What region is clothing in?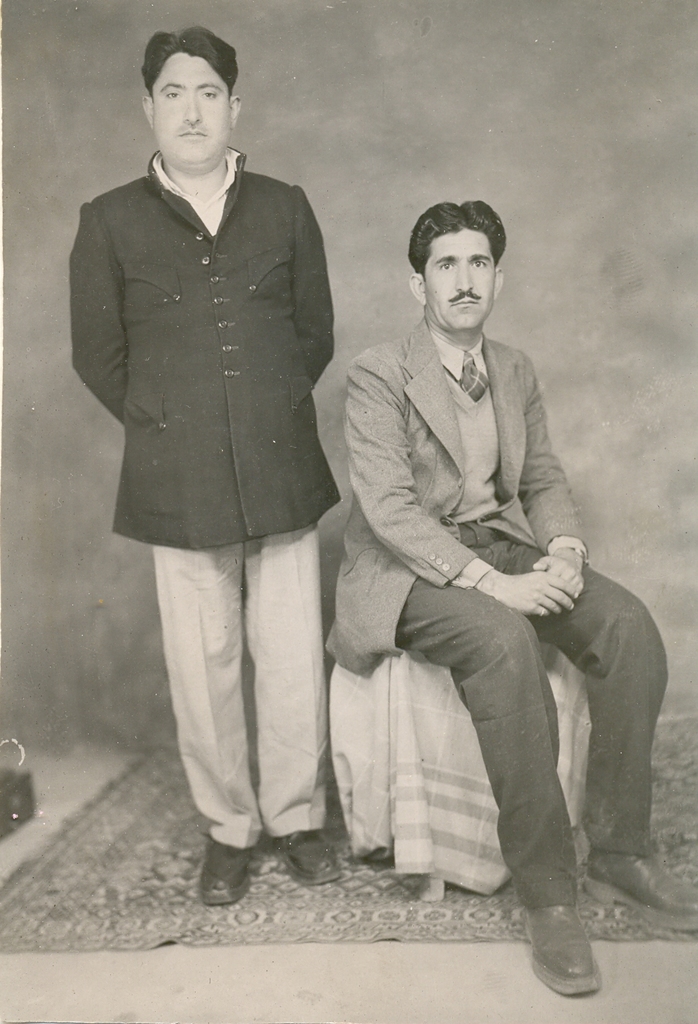
bbox=(315, 243, 615, 866).
